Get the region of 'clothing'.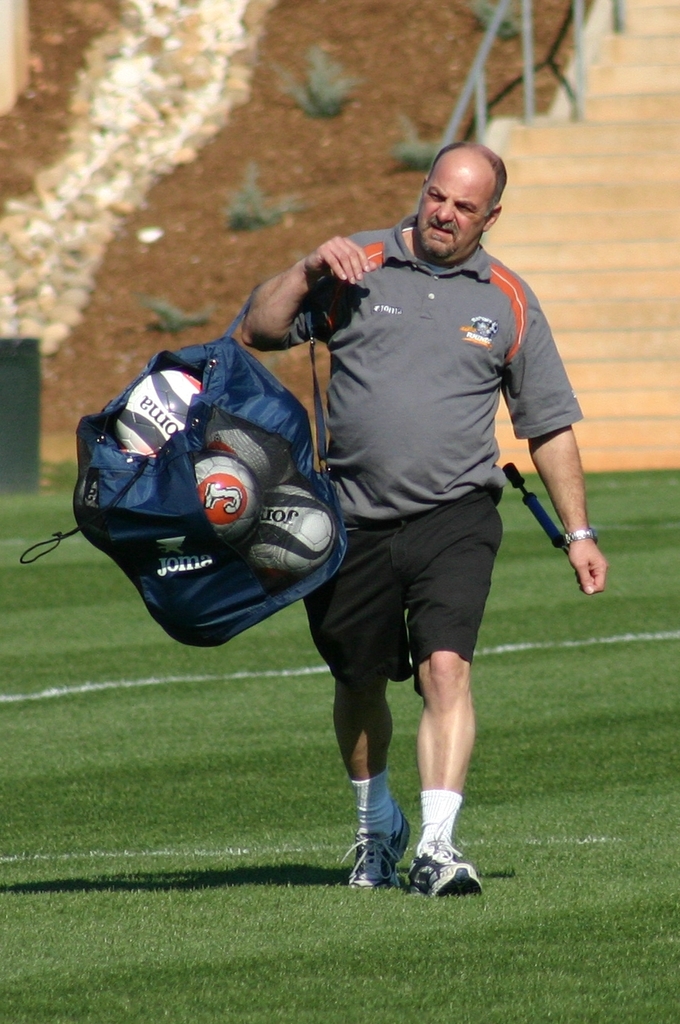
bbox=[276, 169, 596, 734].
